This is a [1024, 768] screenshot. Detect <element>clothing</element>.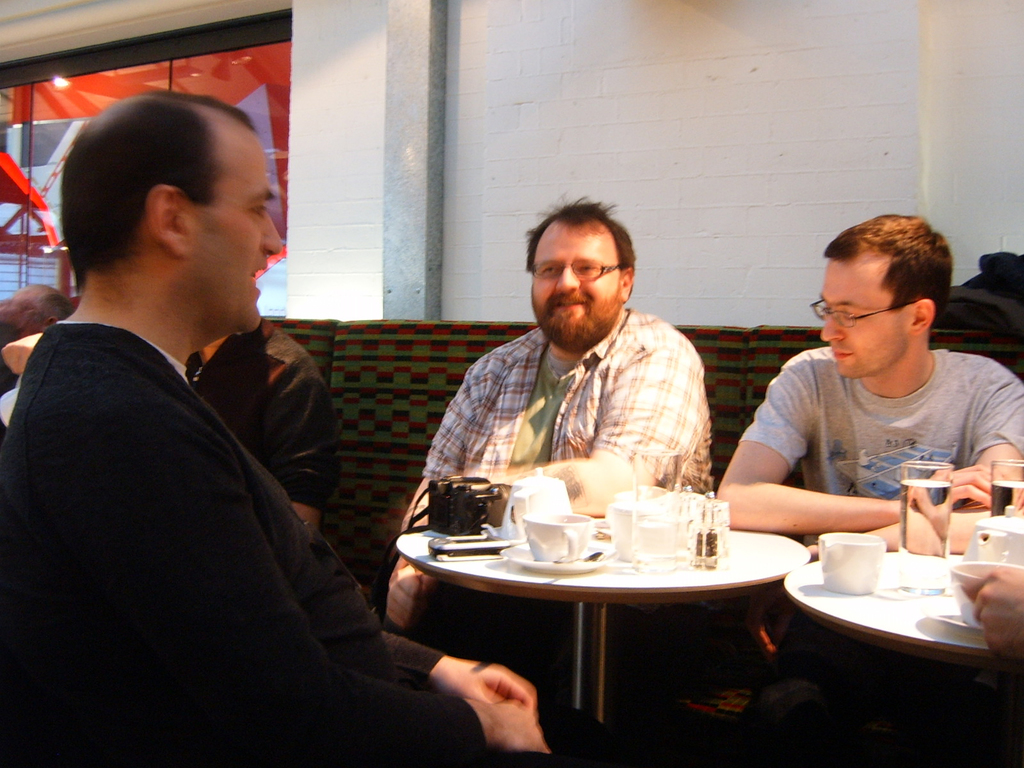
421:310:717:491.
